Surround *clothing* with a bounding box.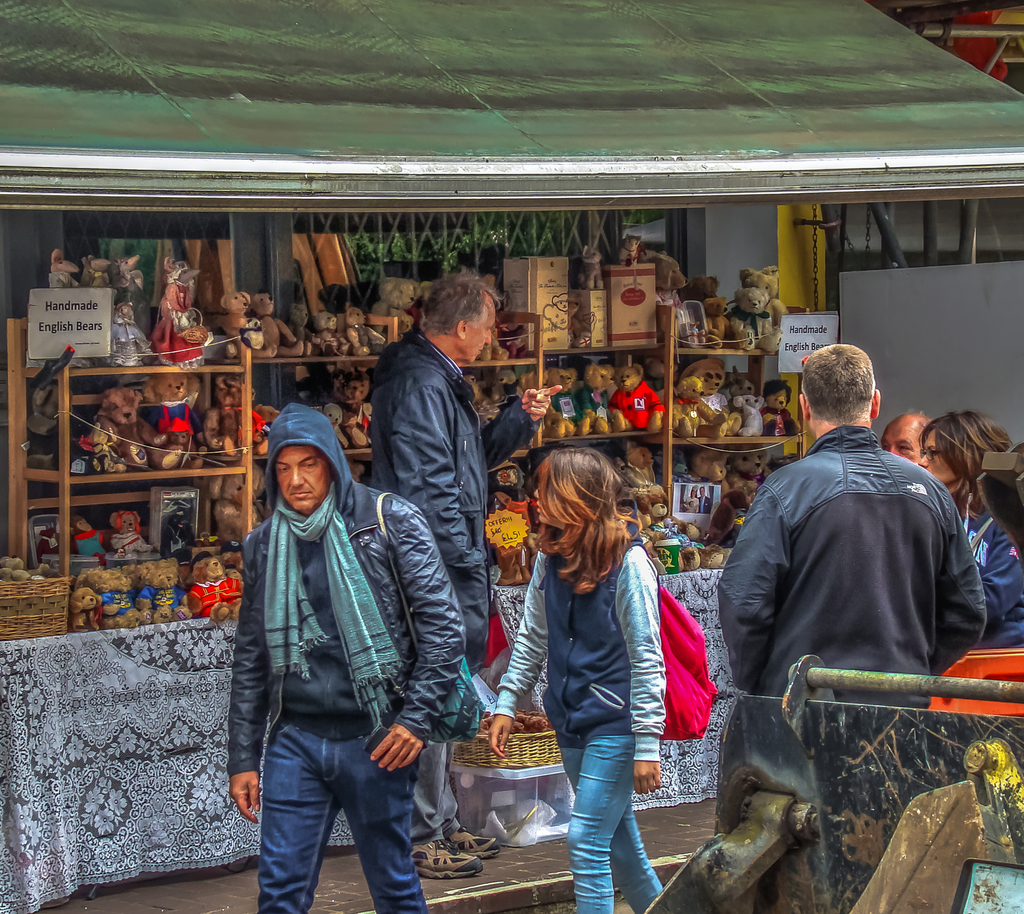
<bbox>968, 493, 1018, 628</bbox>.
